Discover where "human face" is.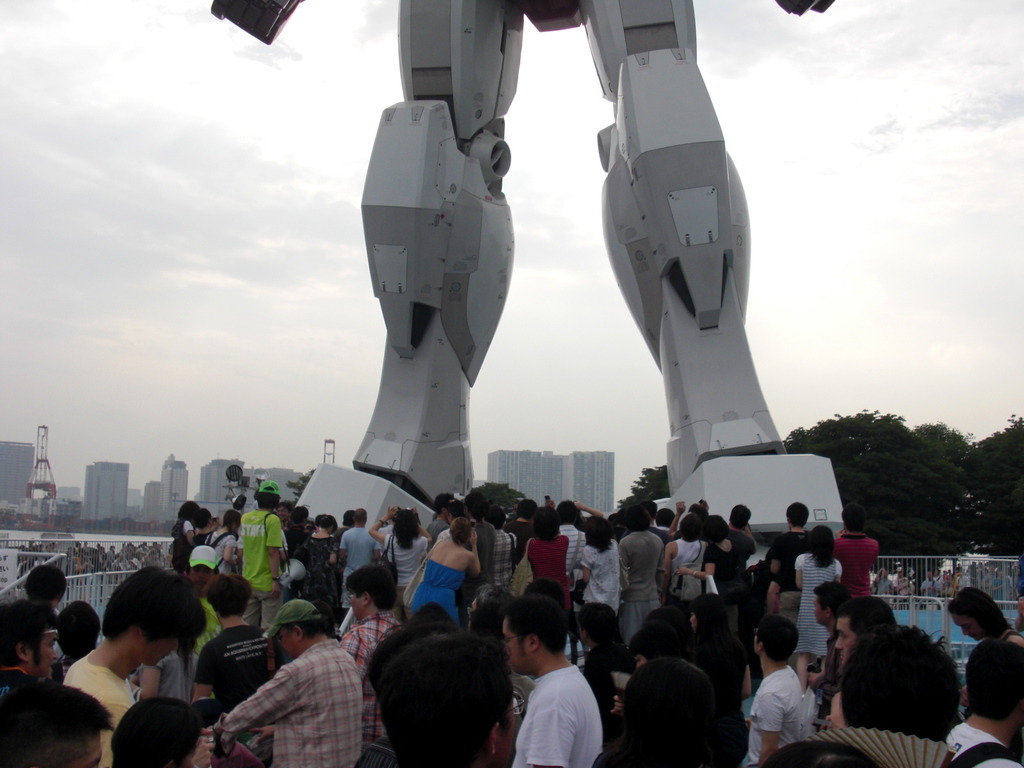
Discovered at x1=350 y1=590 x2=364 y2=621.
